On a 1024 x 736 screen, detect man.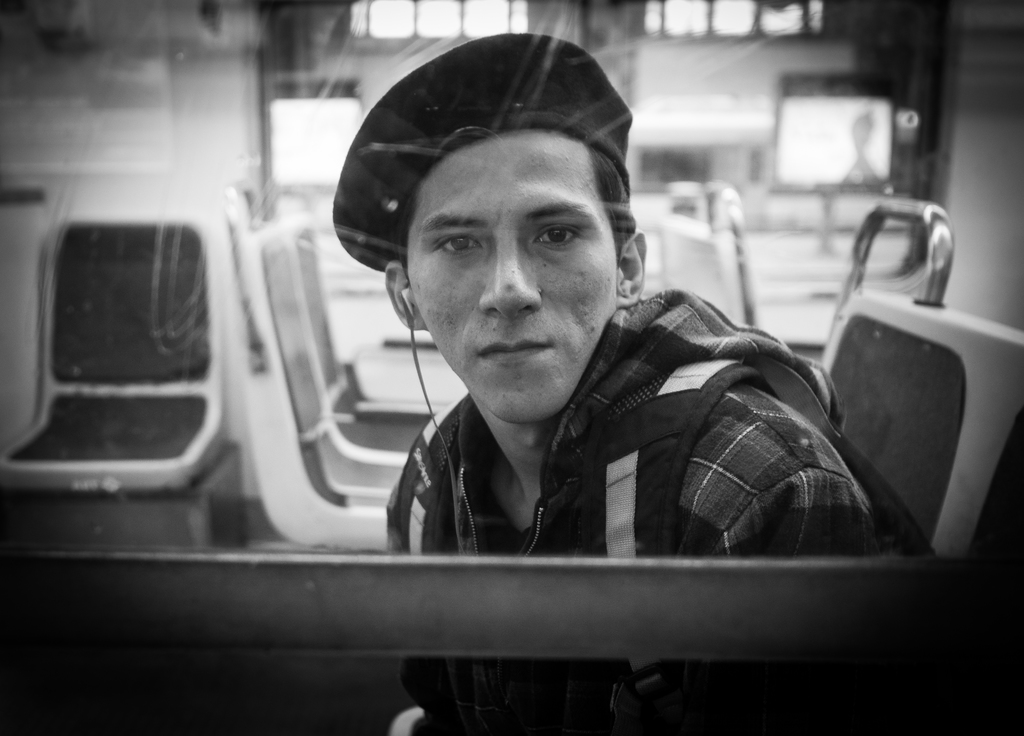
l=260, t=49, r=892, b=685.
